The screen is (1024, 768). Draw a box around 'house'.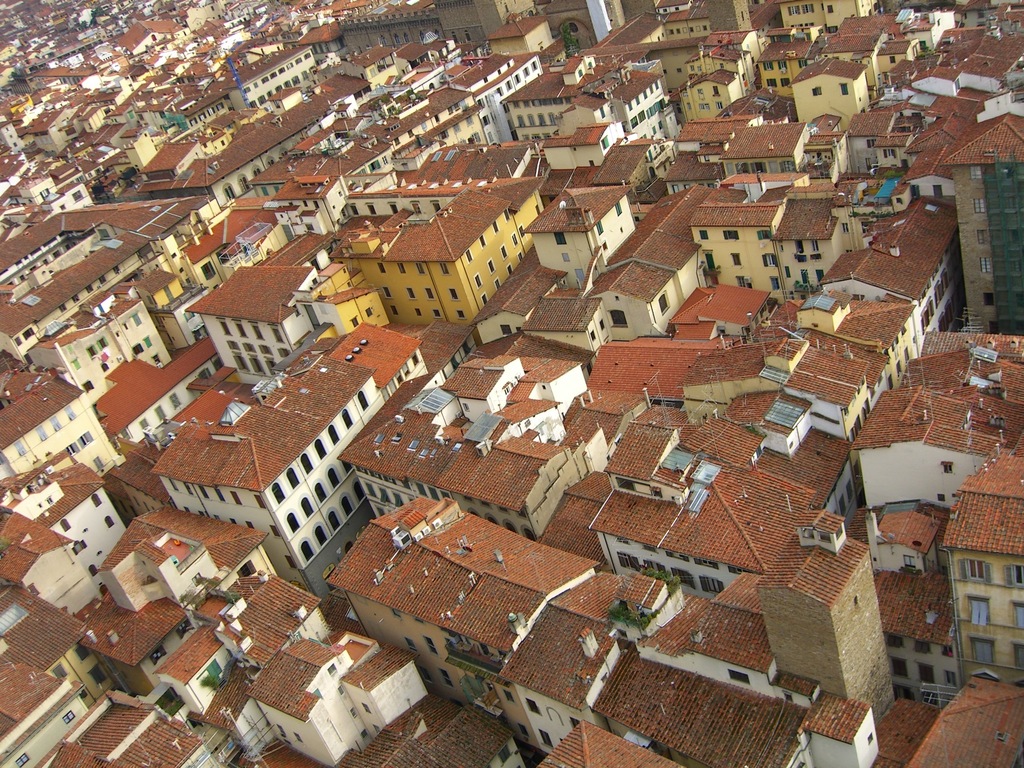
locate(146, 142, 210, 203).
